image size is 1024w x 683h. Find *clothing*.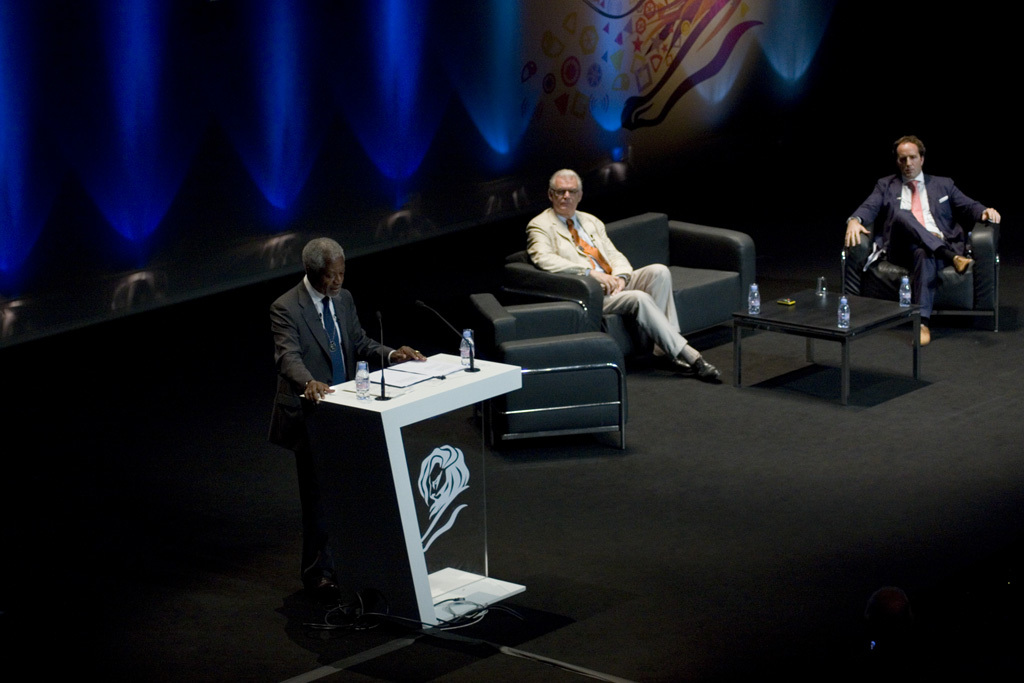
<bbox>264, 272, 396, 590</bbox>.
